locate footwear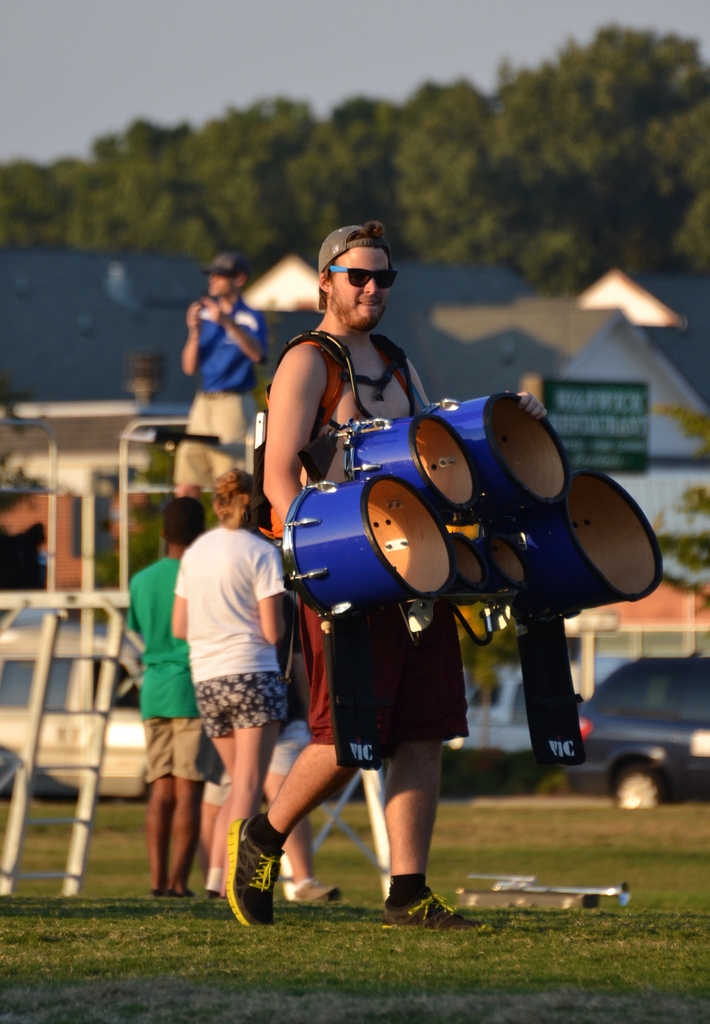
[279, 851, 290, 881]
